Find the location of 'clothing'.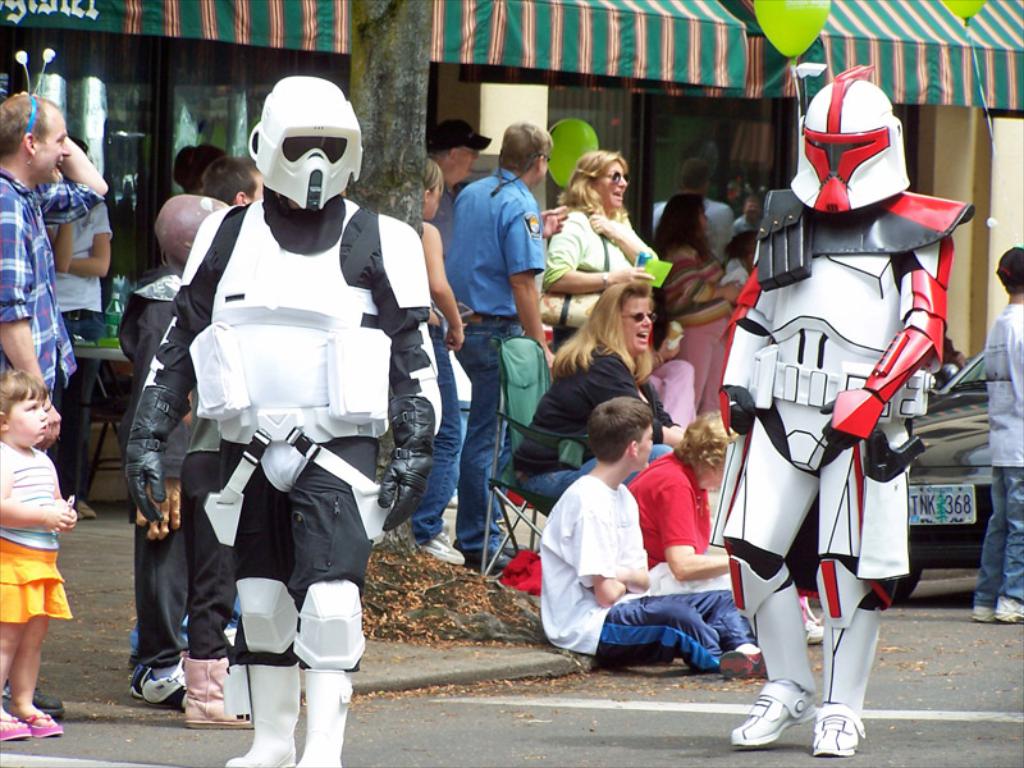
Location: 38, 189, 122, 353.
